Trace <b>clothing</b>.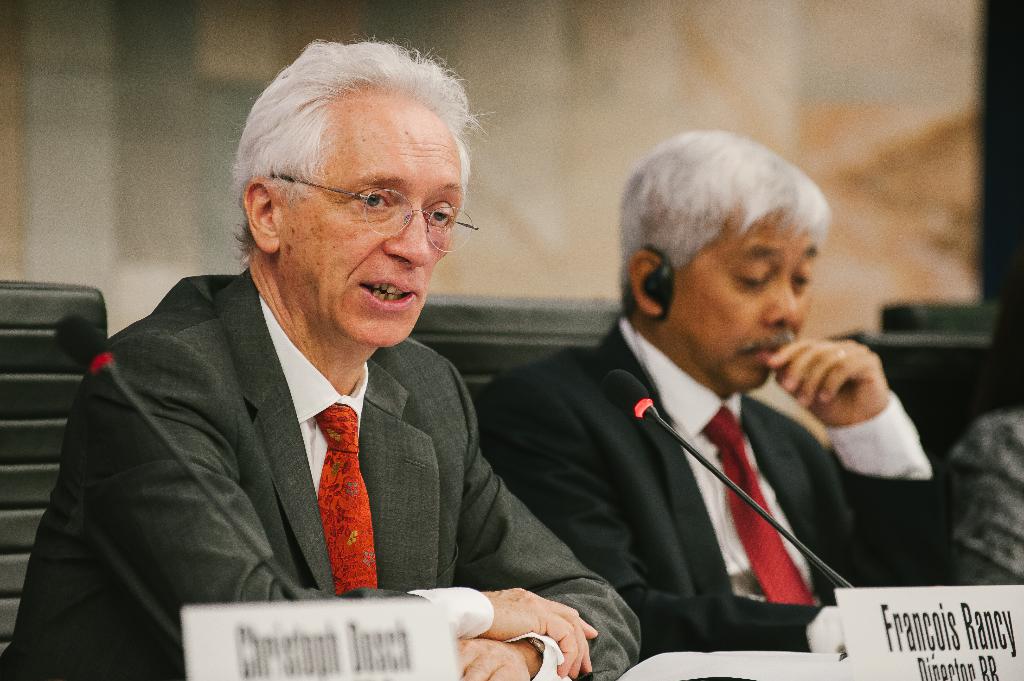
Traced to box=[60, 234, 577, 650].
